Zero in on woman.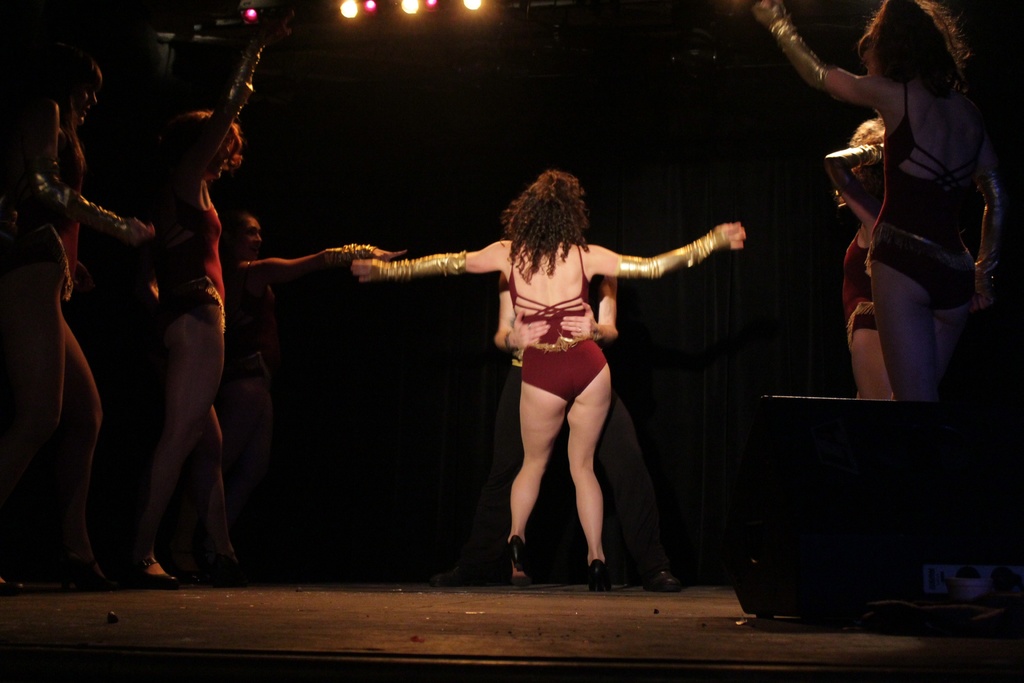
Zeroed in: {"x1": 0, "y1": 55, "x2": 156, "y2": 592}.
